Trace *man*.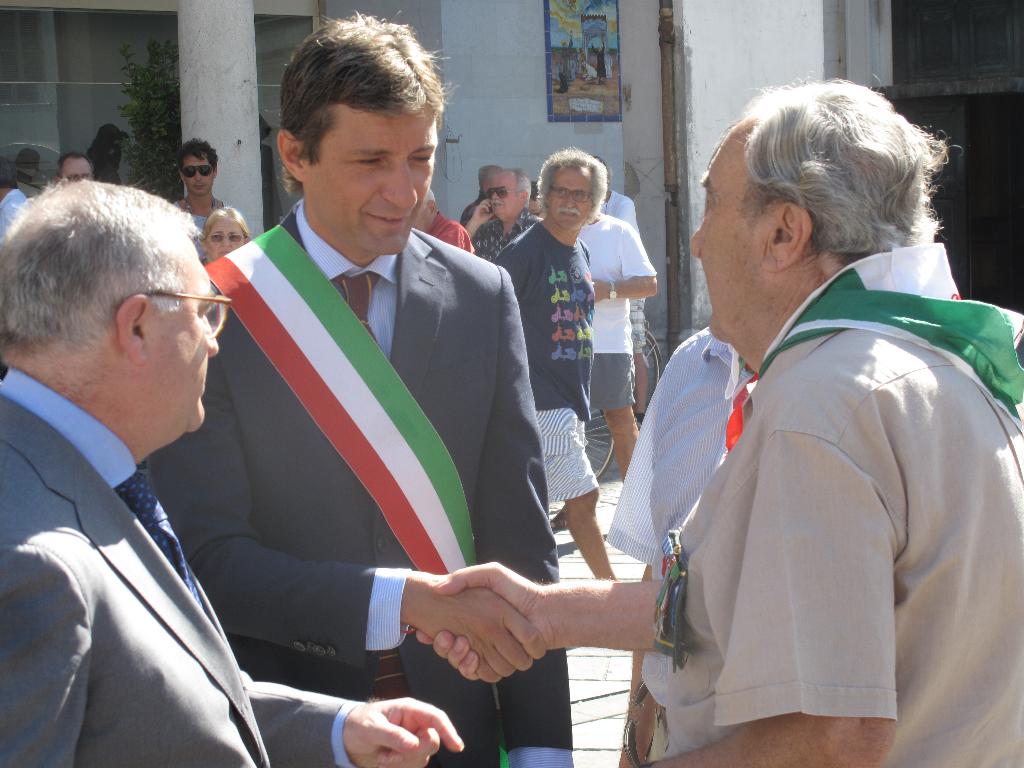
Traced to [493,146,622,582].
